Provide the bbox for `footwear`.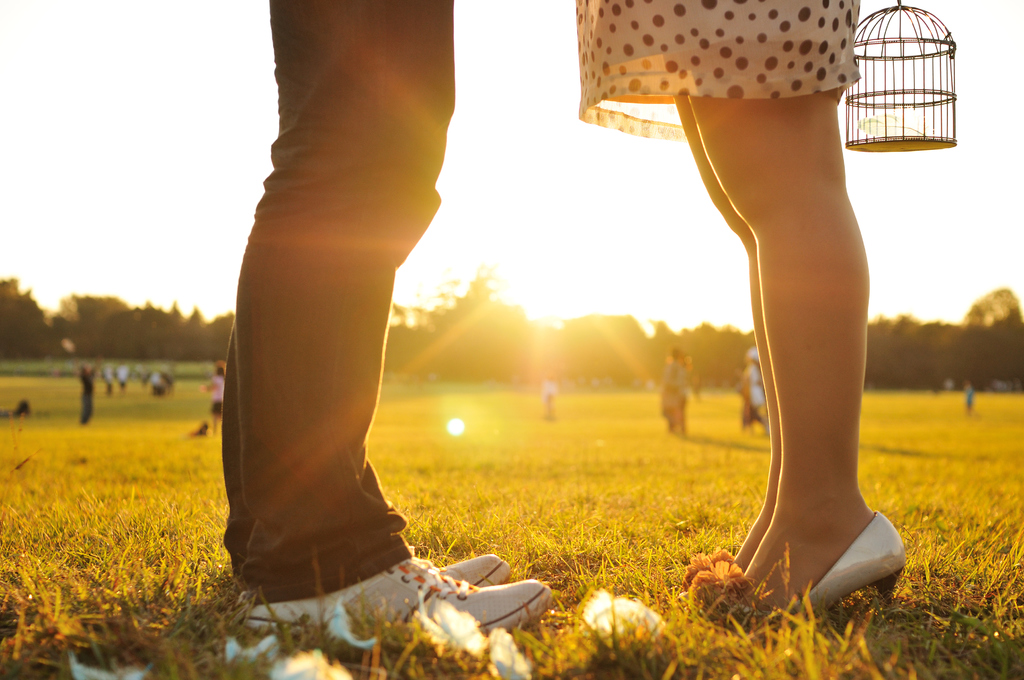
rect(235, 555, 514, 619).
